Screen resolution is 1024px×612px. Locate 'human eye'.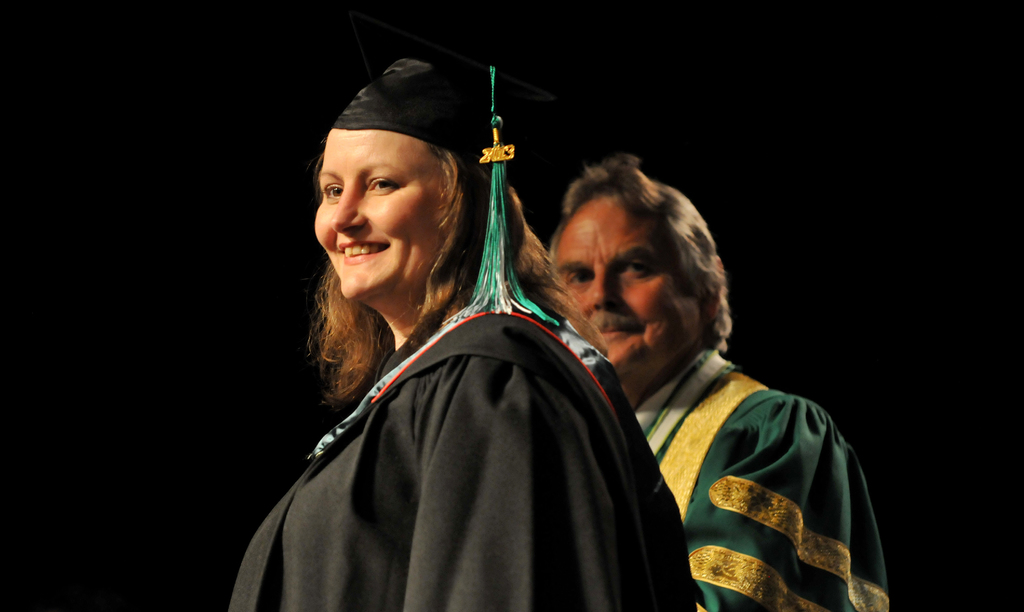
<region>362, 171, 409, 197</region>.
